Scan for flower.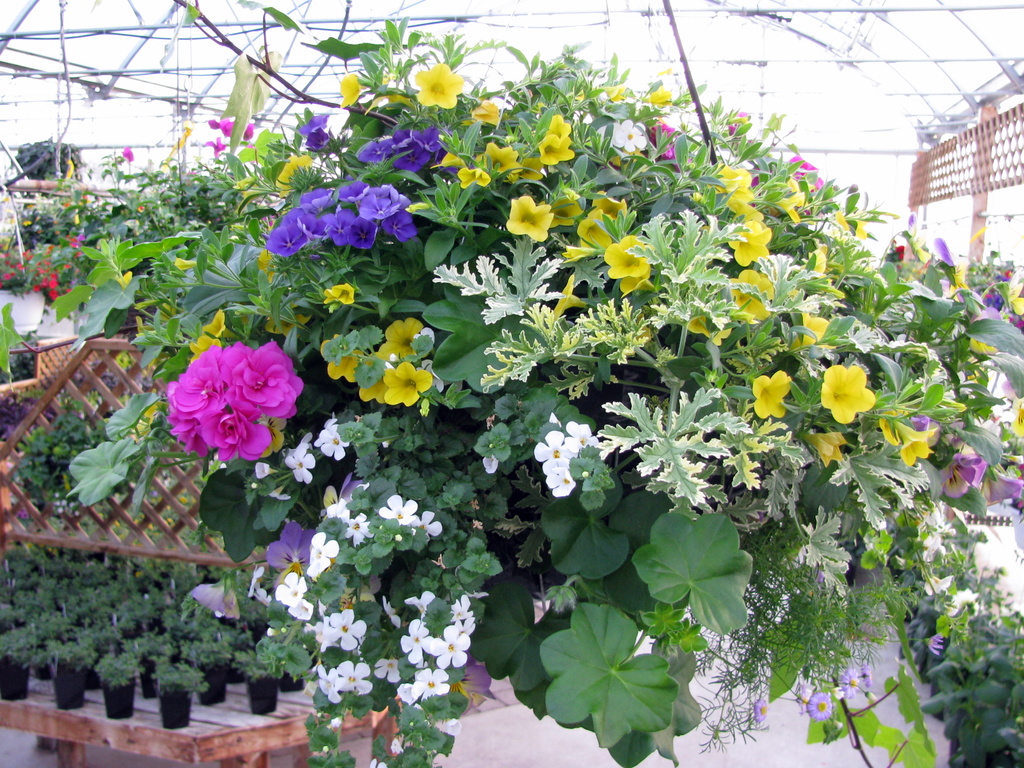
Scan result: bbox=(210, 105, 250, 141).
